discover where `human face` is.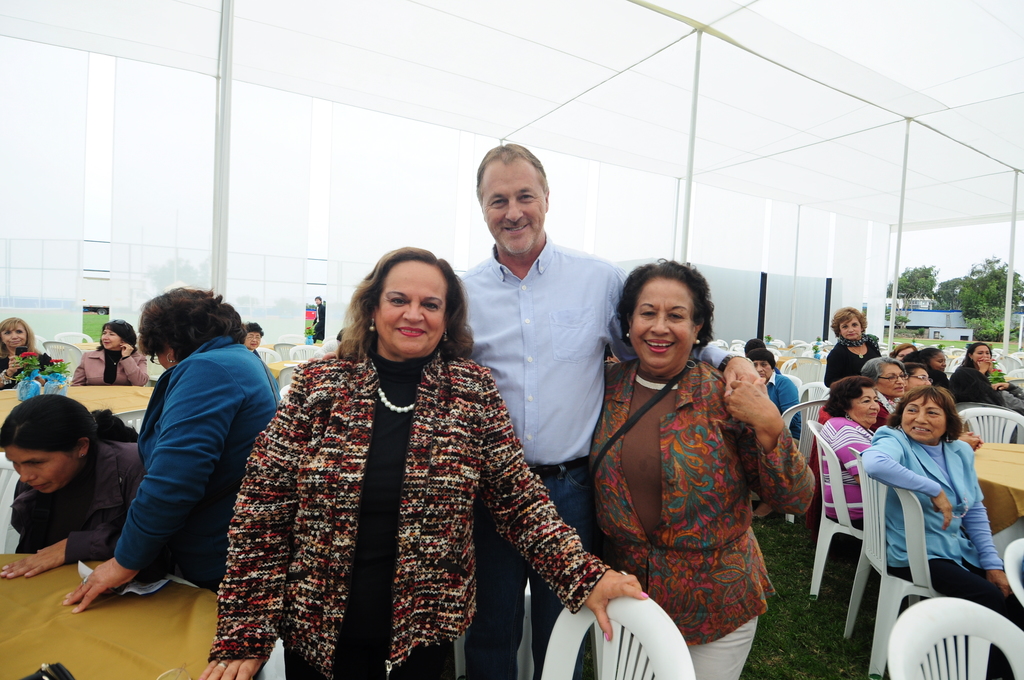
Discovered at Rect(100, 329, 121, 346).
